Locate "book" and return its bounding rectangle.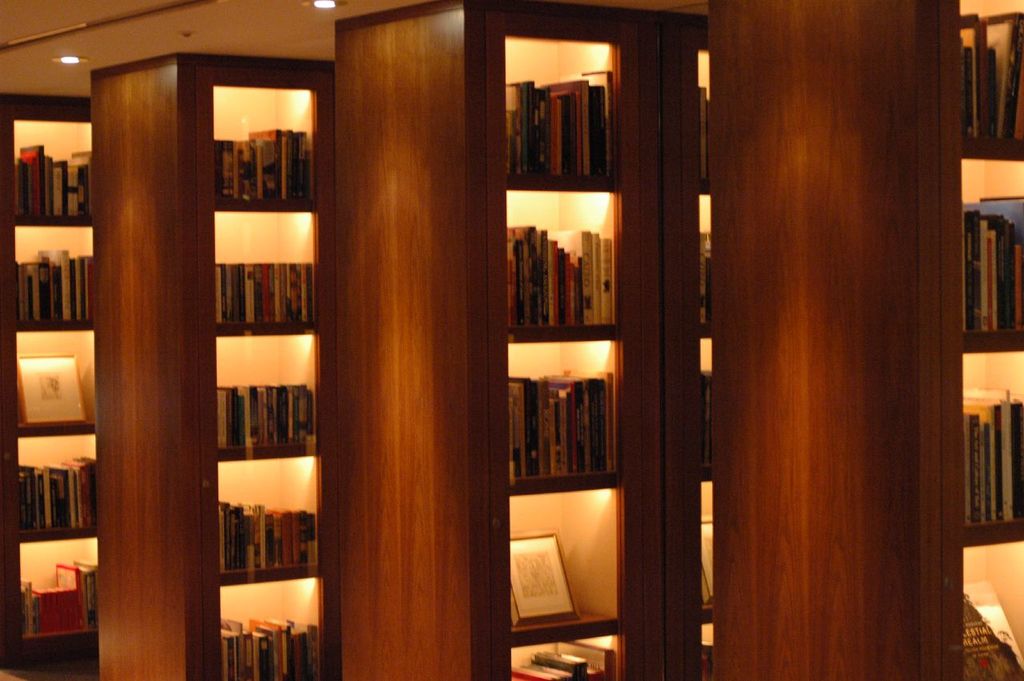
x1=208 y1=127 x2=310 y2=206.
